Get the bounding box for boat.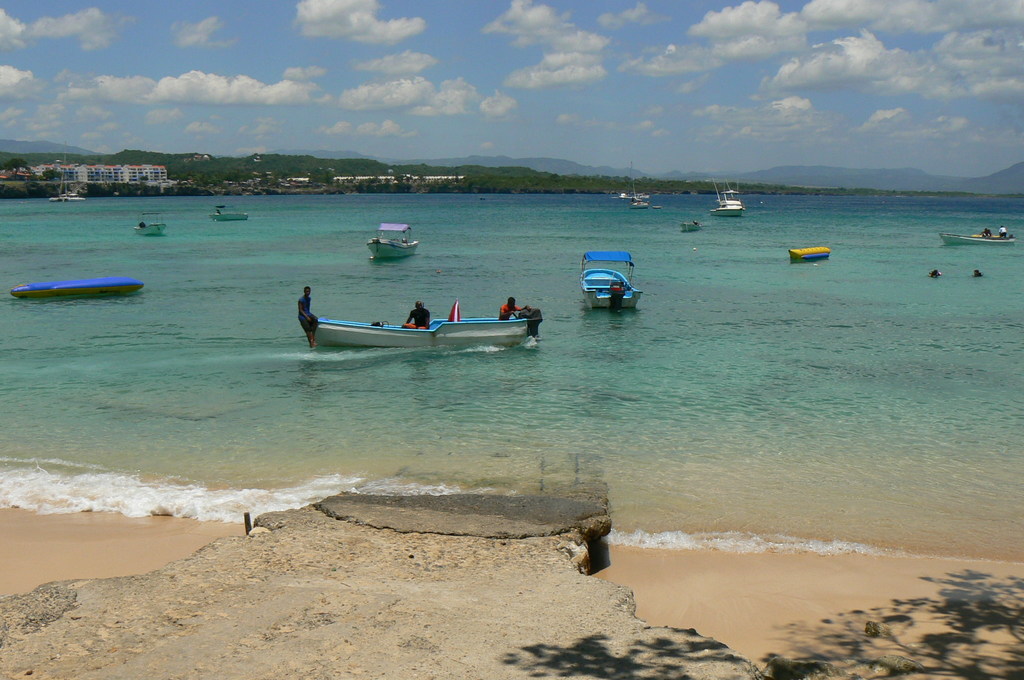
locate(305, 305, 528, 343).
